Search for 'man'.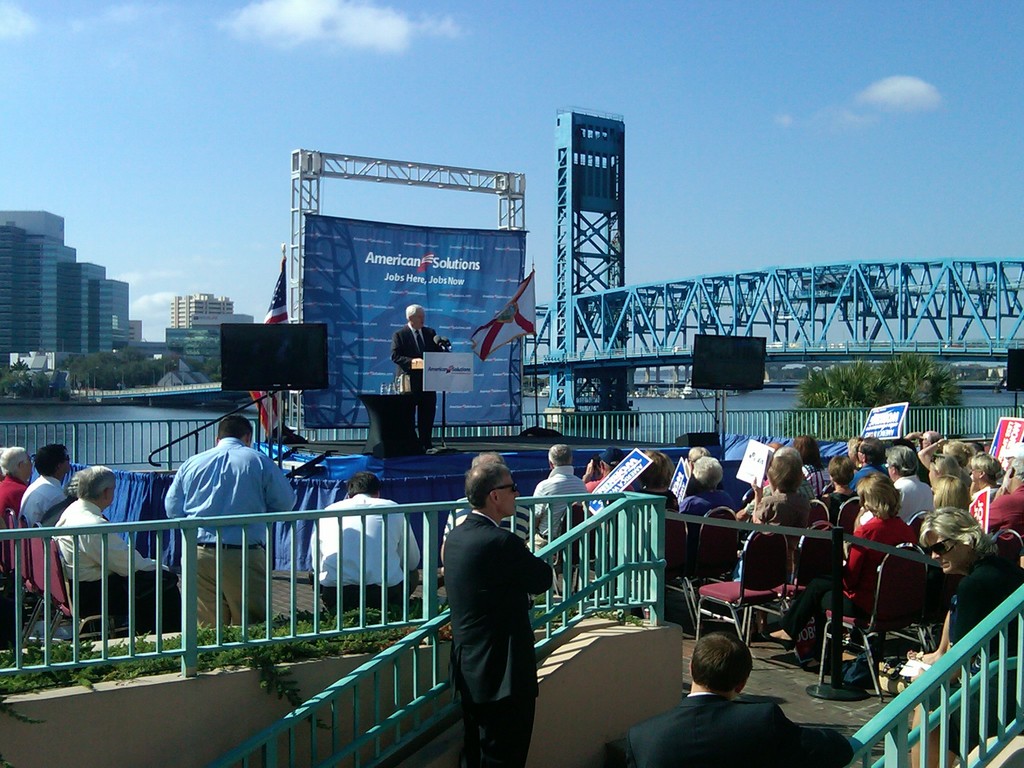
Found at box=[587, 443, 630, 490].
